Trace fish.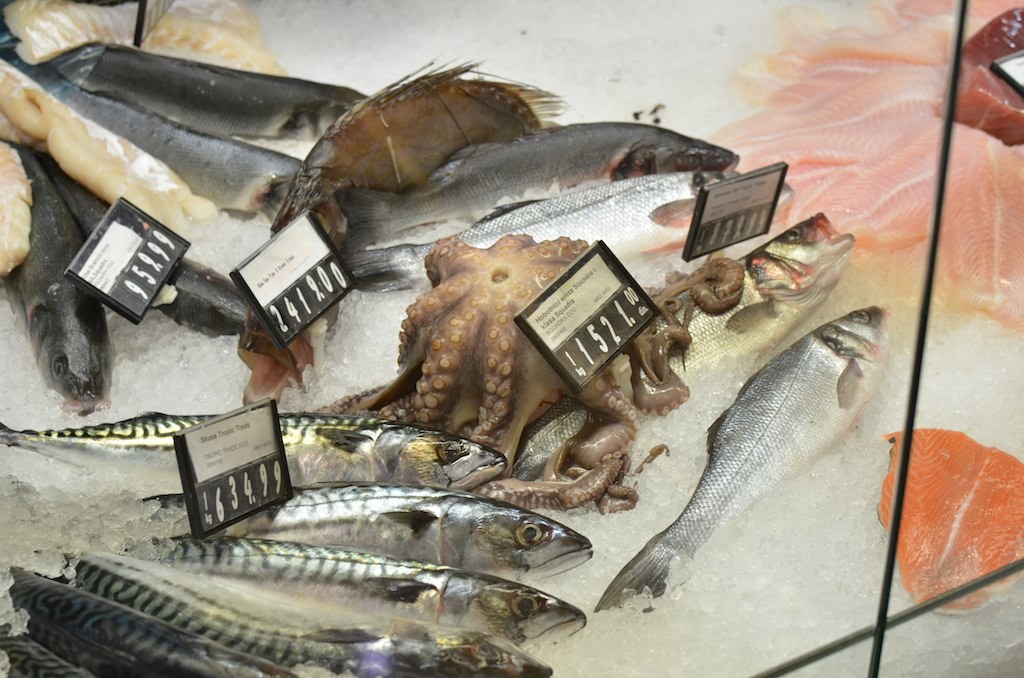
Traced to 32,553,553,677.
